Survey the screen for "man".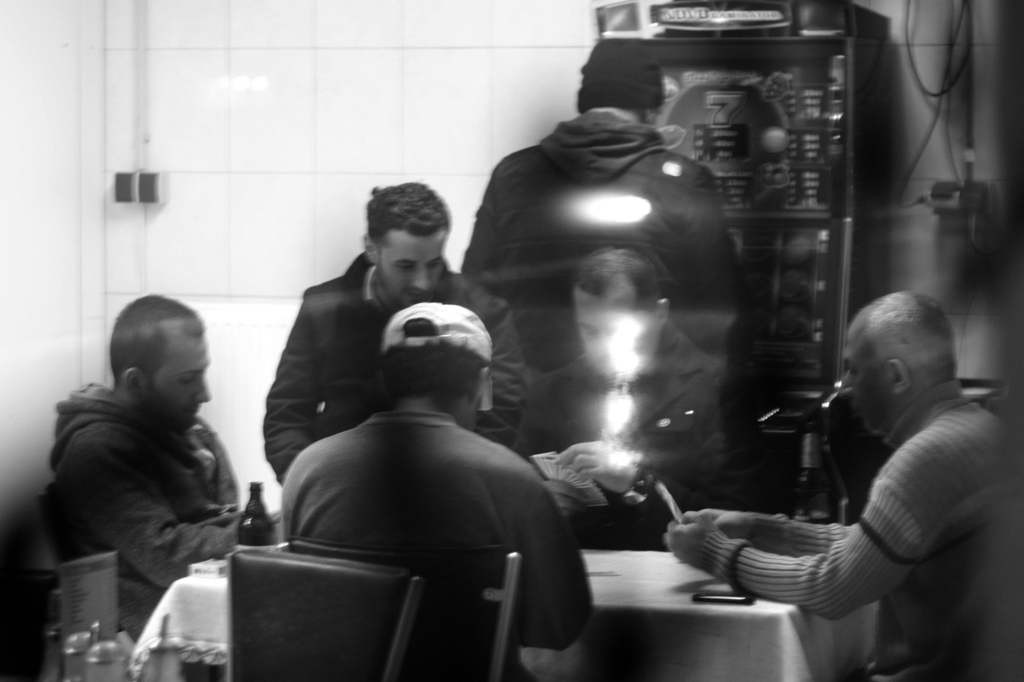
Survey found: rect(516, 245, 733, 548).
